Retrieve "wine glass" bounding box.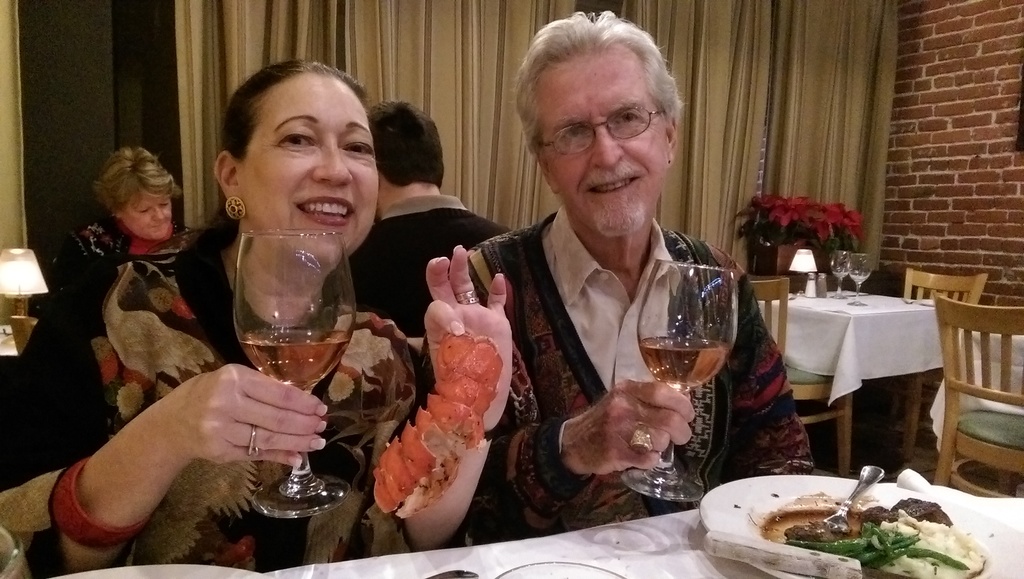
Bounding box: detection(831, 252, 854, 302).
